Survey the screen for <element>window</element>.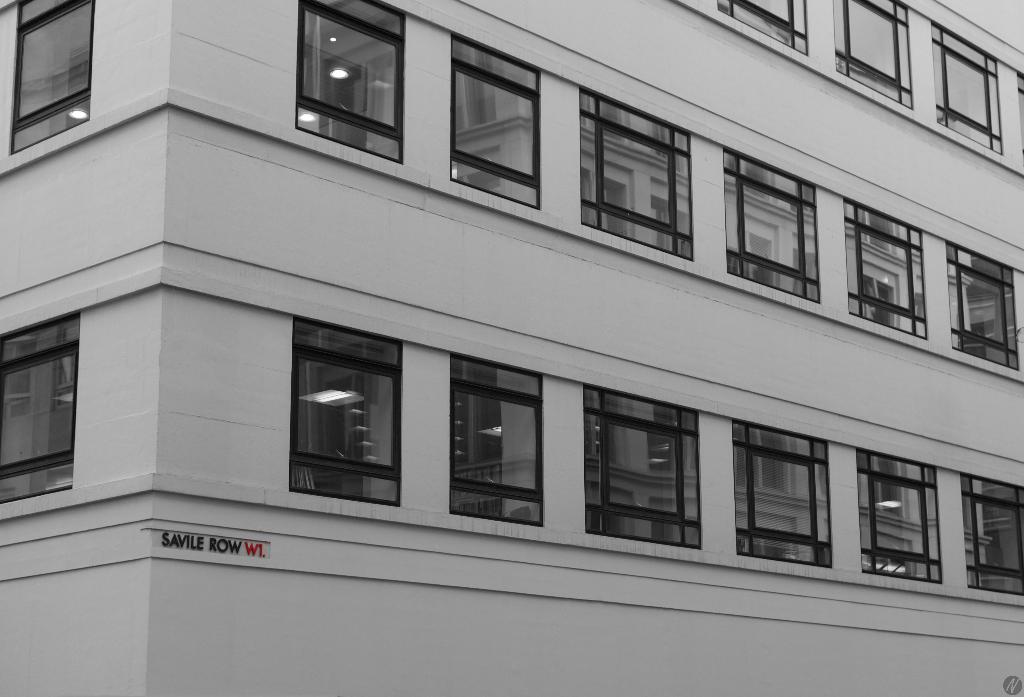
Survey found: bbox(829, 0, 917, 111).
